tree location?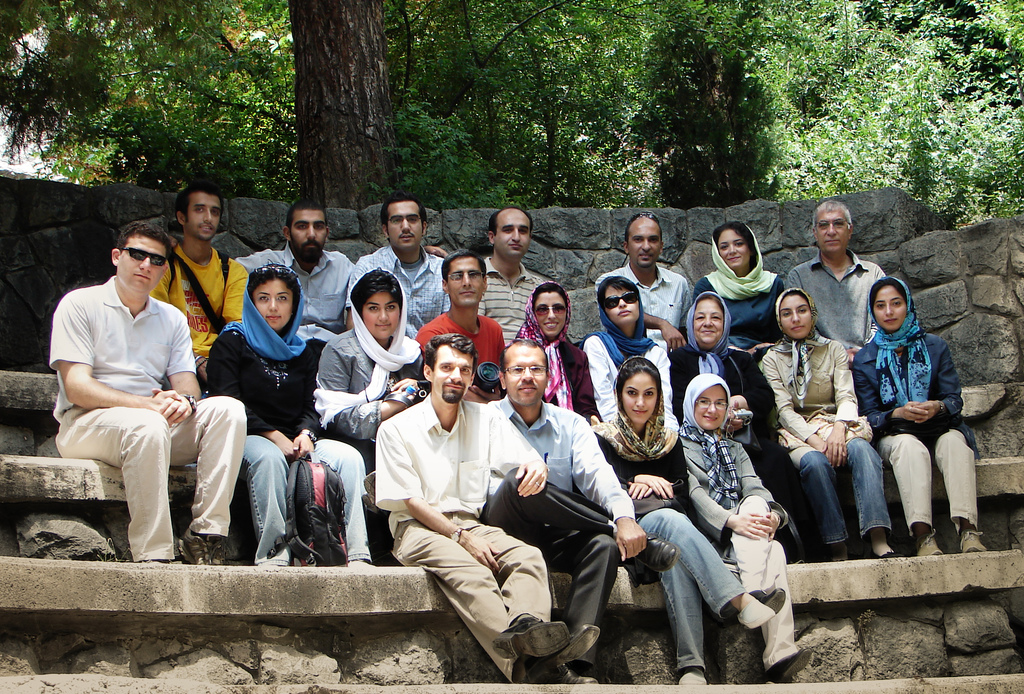
(left=293, top=0, right=392, bottom=213)
